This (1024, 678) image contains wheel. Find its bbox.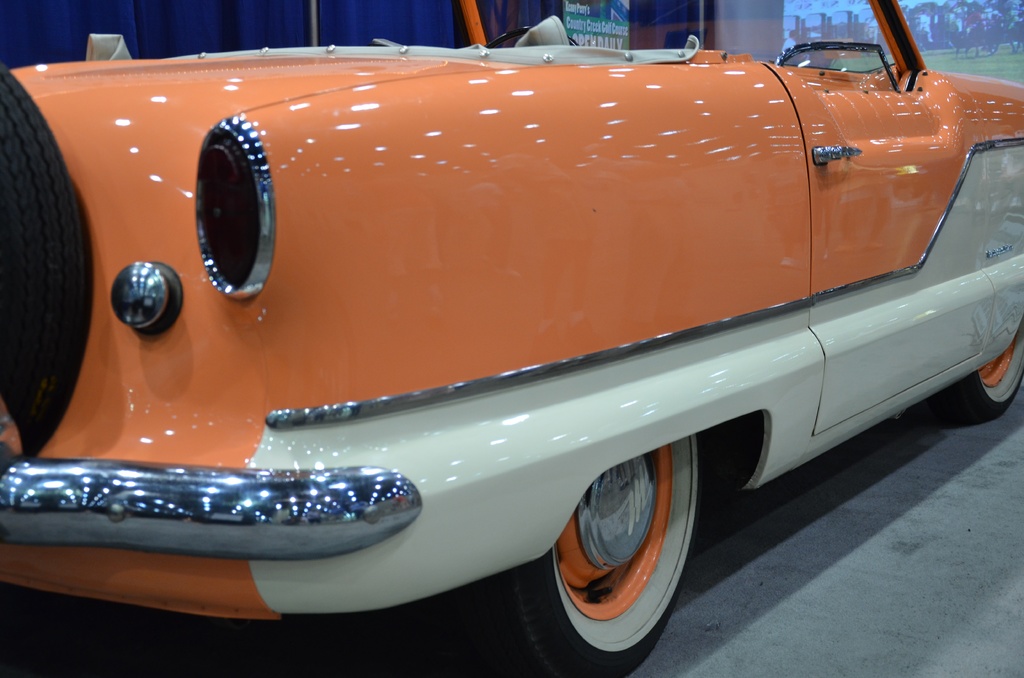
bbox(509, 420, 709, 654).
